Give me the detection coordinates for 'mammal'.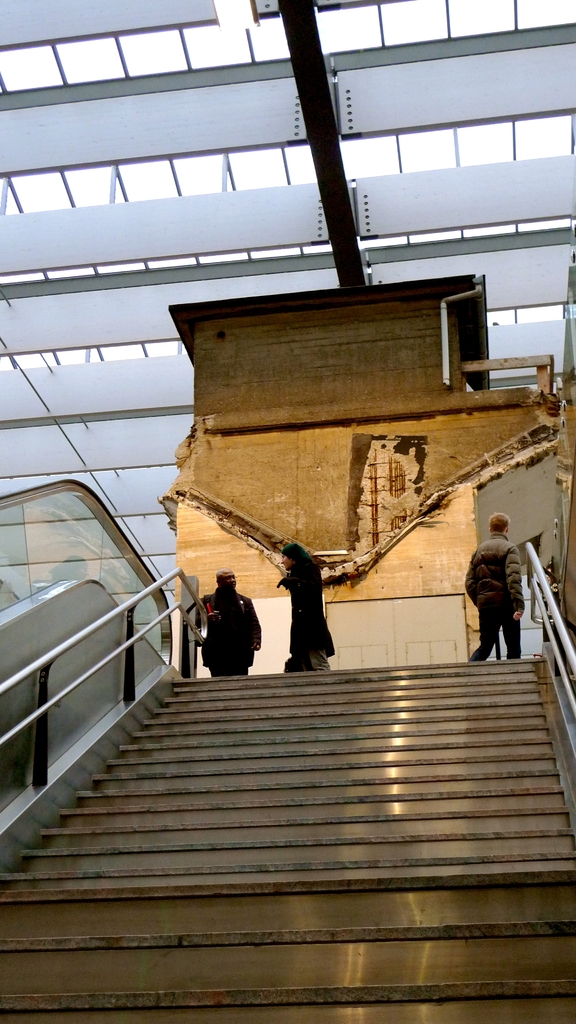
x1=274 y1=543 x2=335 y2=668.
